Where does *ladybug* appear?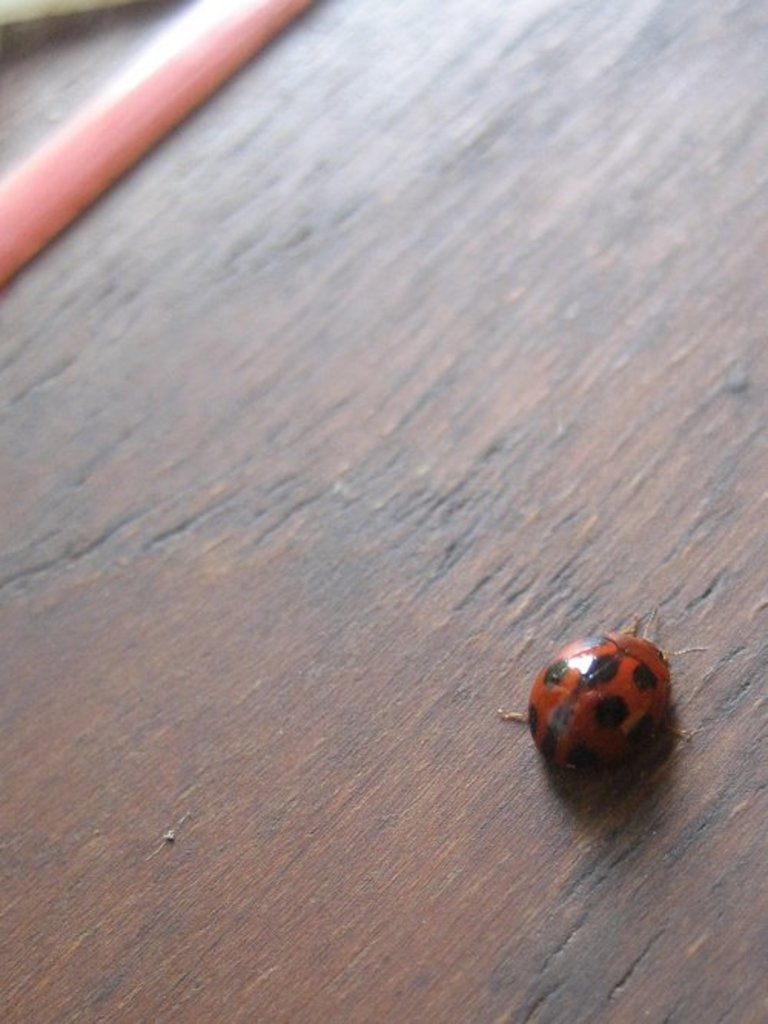
Appears at [x1=495, y1=613, x2=697, y2=788].
